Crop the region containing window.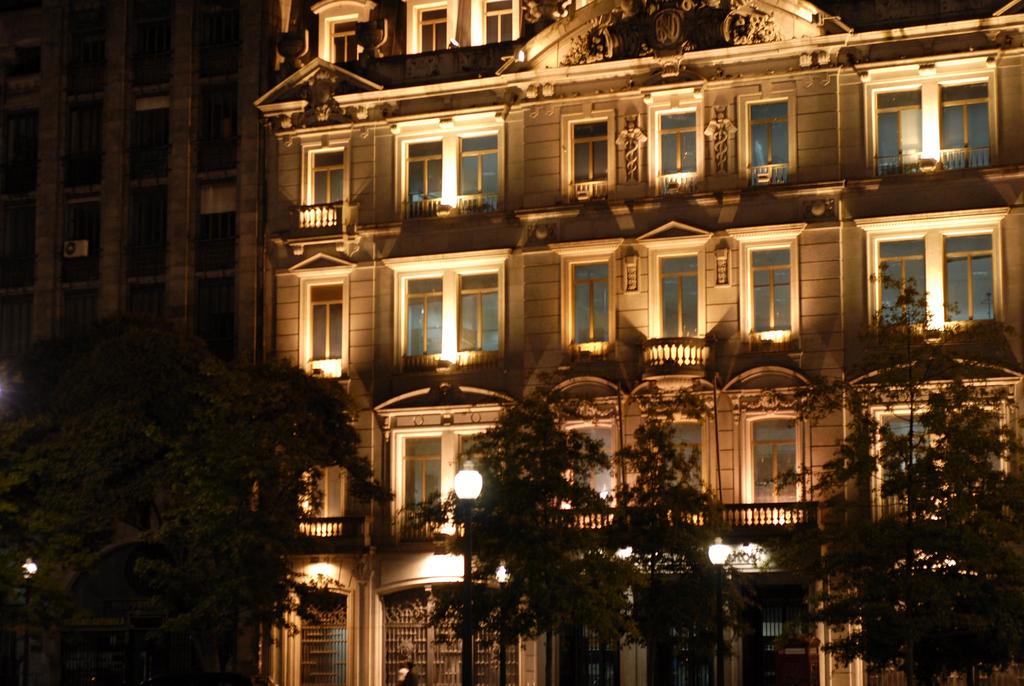
Crop region: <region>394, 106, 510, 220</region>.
